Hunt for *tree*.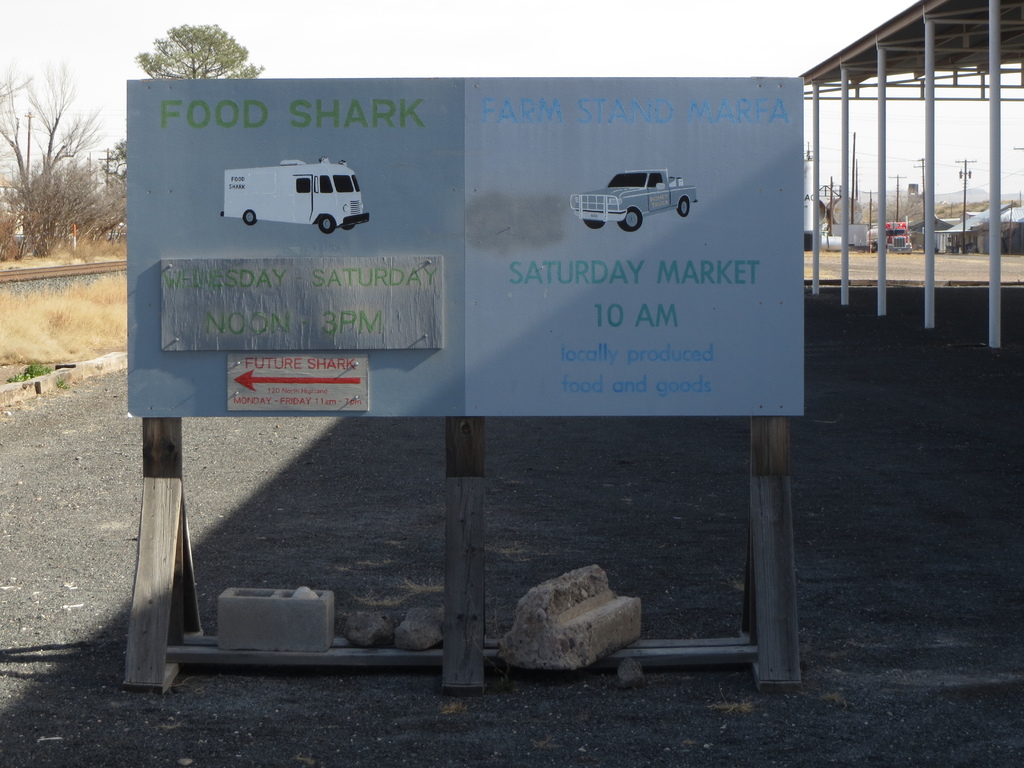
Hunted down at 98:134:127:188.
